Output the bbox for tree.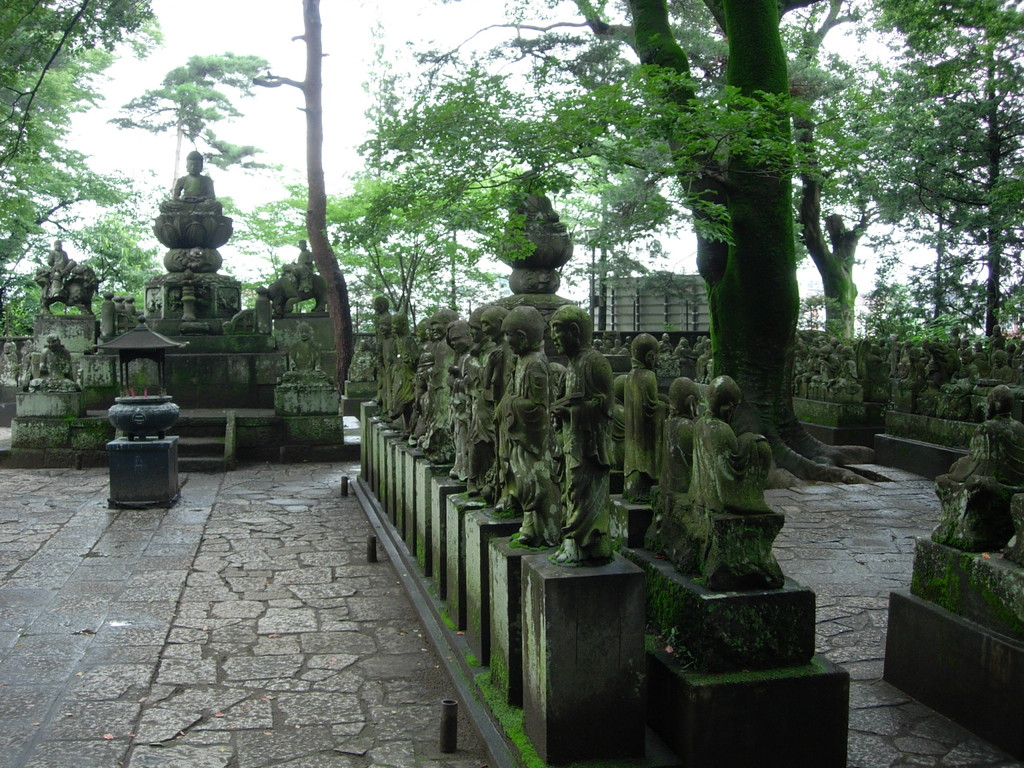
(107, 47, 394, 401).
